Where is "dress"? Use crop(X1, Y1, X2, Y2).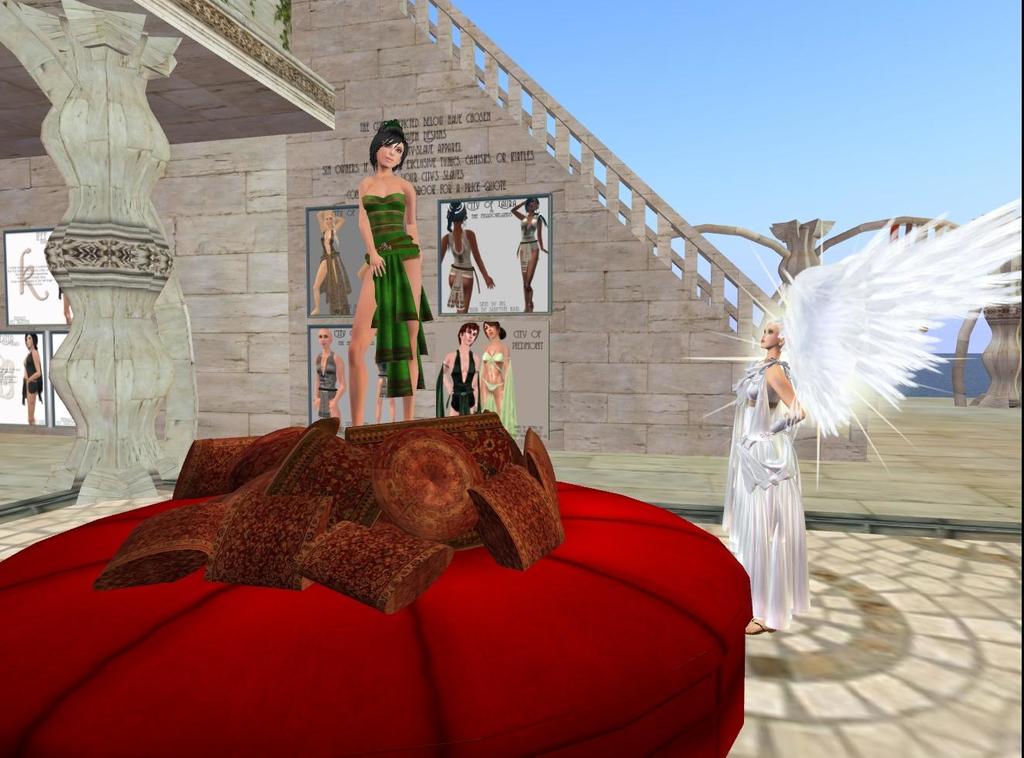
crop(366, 193, 433, 398).
